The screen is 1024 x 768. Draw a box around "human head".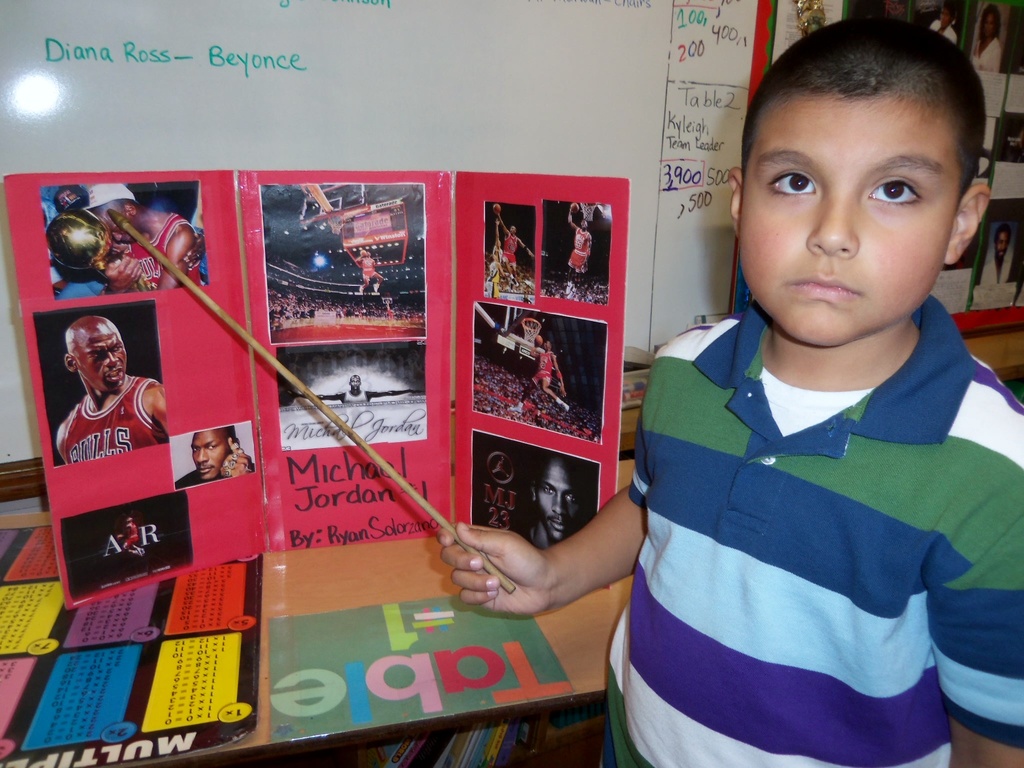
<box>545,336,551,353</box>.
